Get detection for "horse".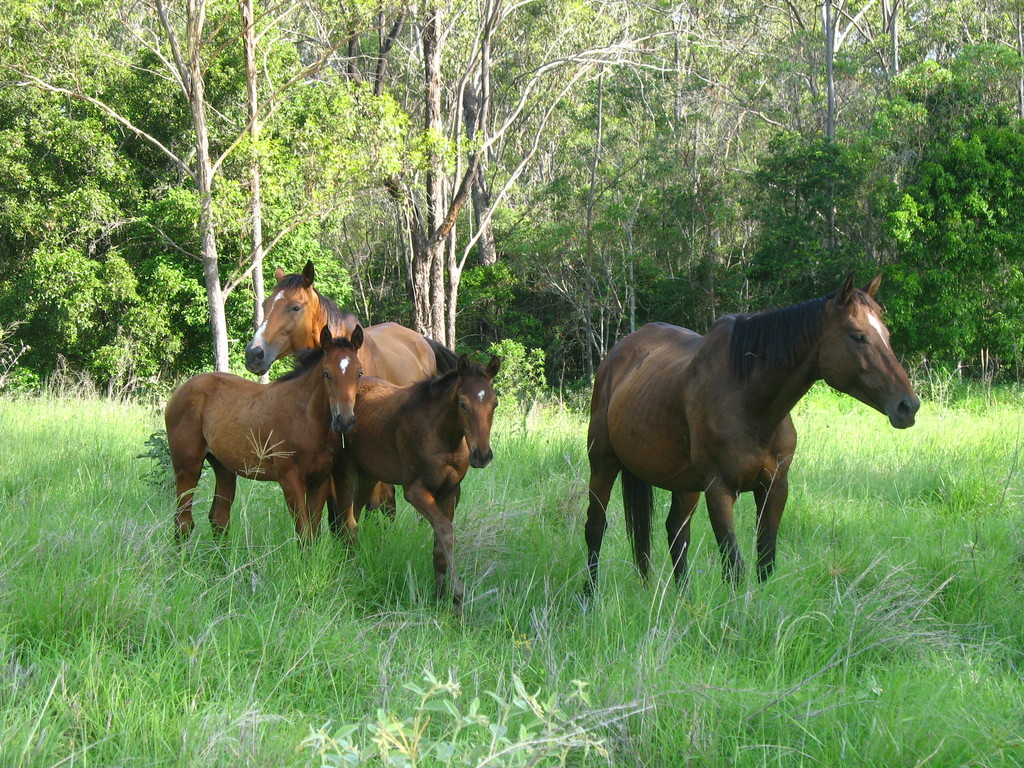
Detection: 329,345,504,611.
